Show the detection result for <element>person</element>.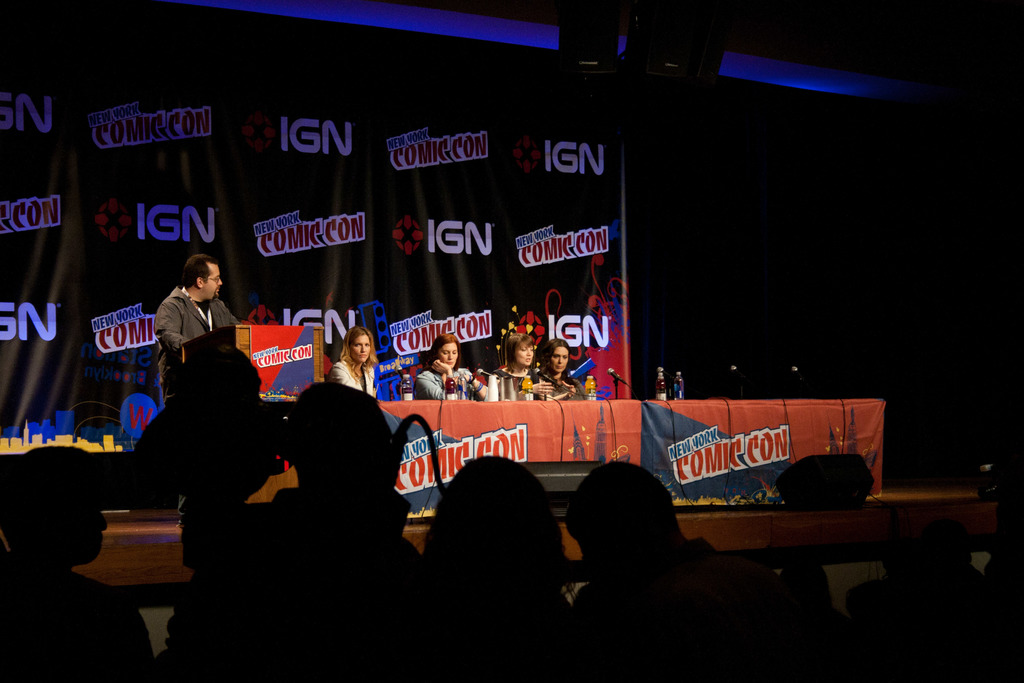
324/325/372/415.
